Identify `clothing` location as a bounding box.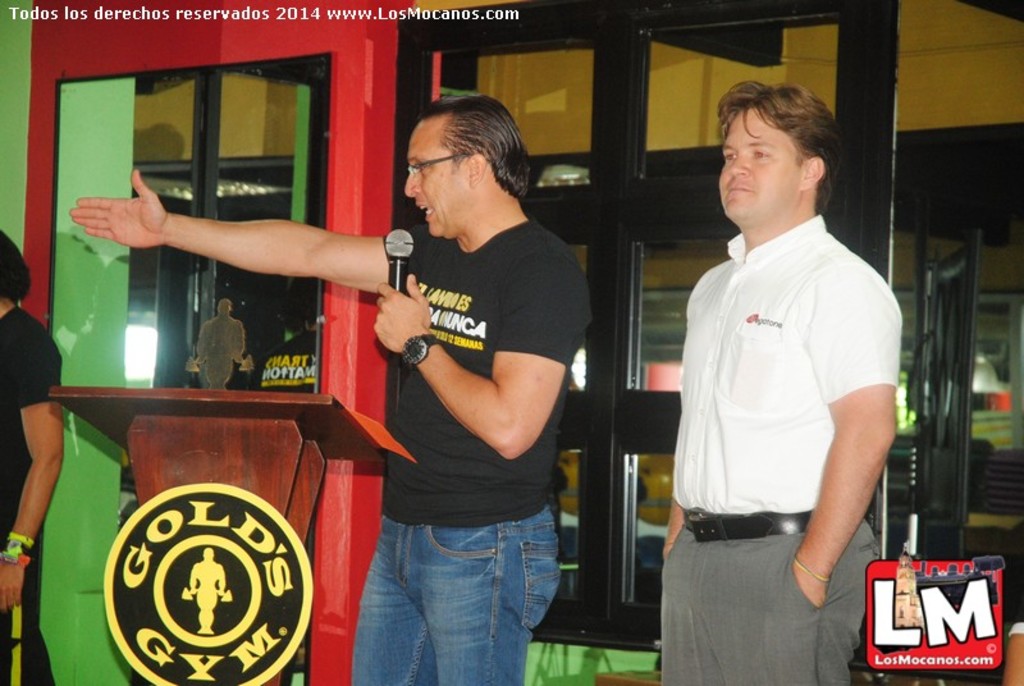
(x1=657, y1=210, x2=902, y2=685).
